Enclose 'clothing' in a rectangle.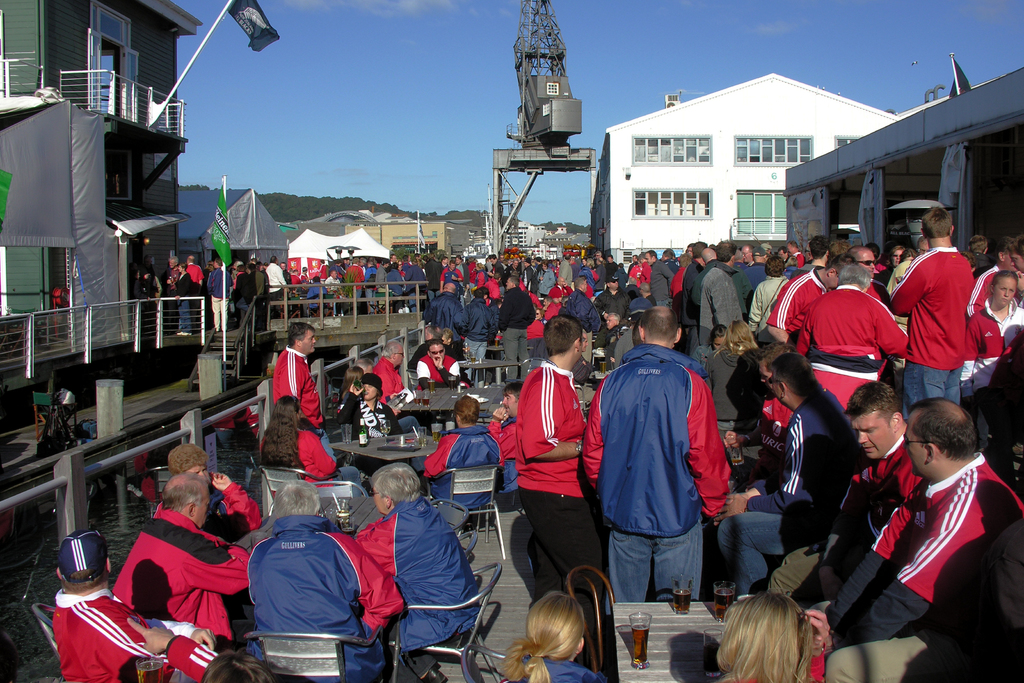
{"left": 363, "top": 349, "right": 398, "bottom": 385}.
